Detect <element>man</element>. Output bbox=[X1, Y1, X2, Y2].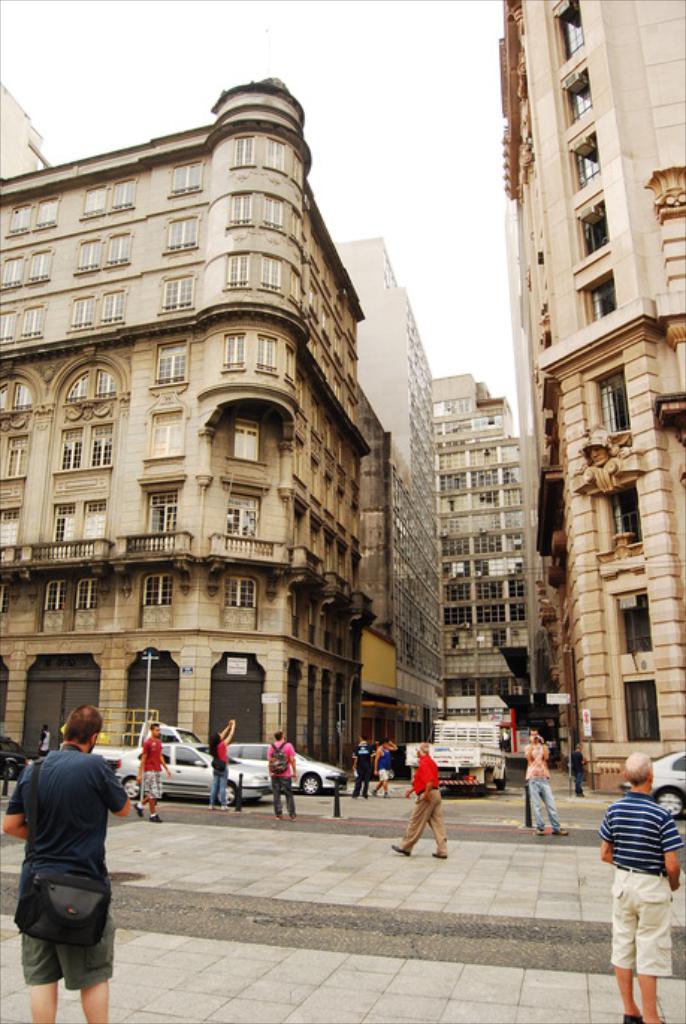
bbox=[395, 734, 448, 858].
